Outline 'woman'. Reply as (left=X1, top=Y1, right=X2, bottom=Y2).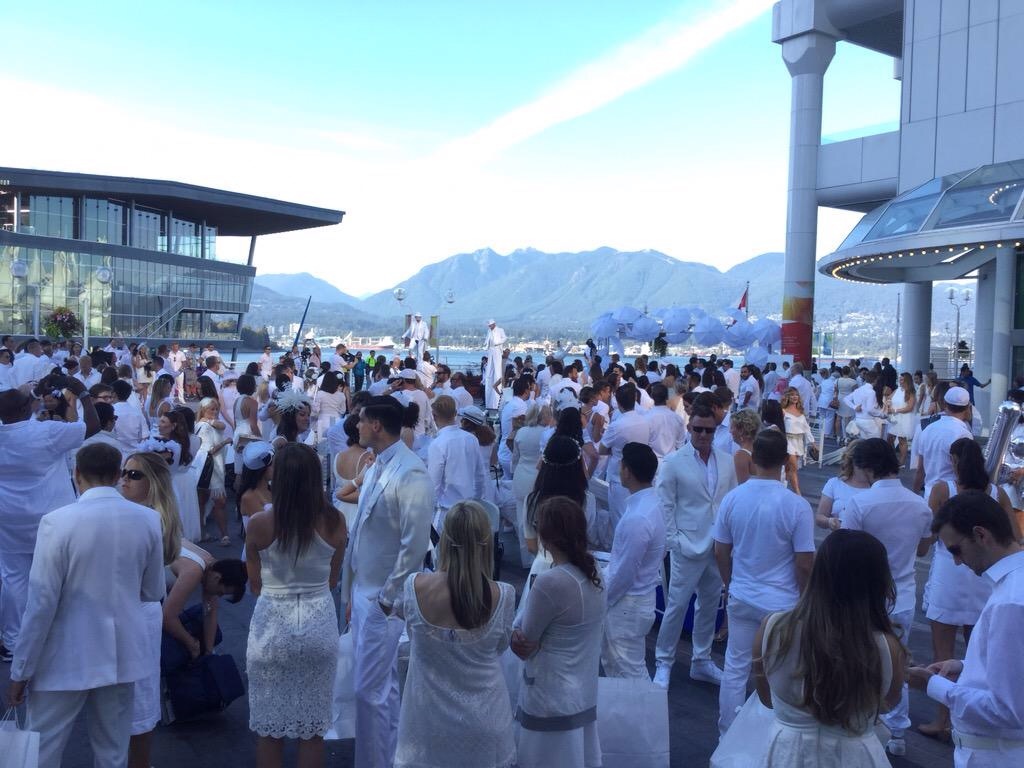
(left=261, top=371, right=303, bottom=438).
